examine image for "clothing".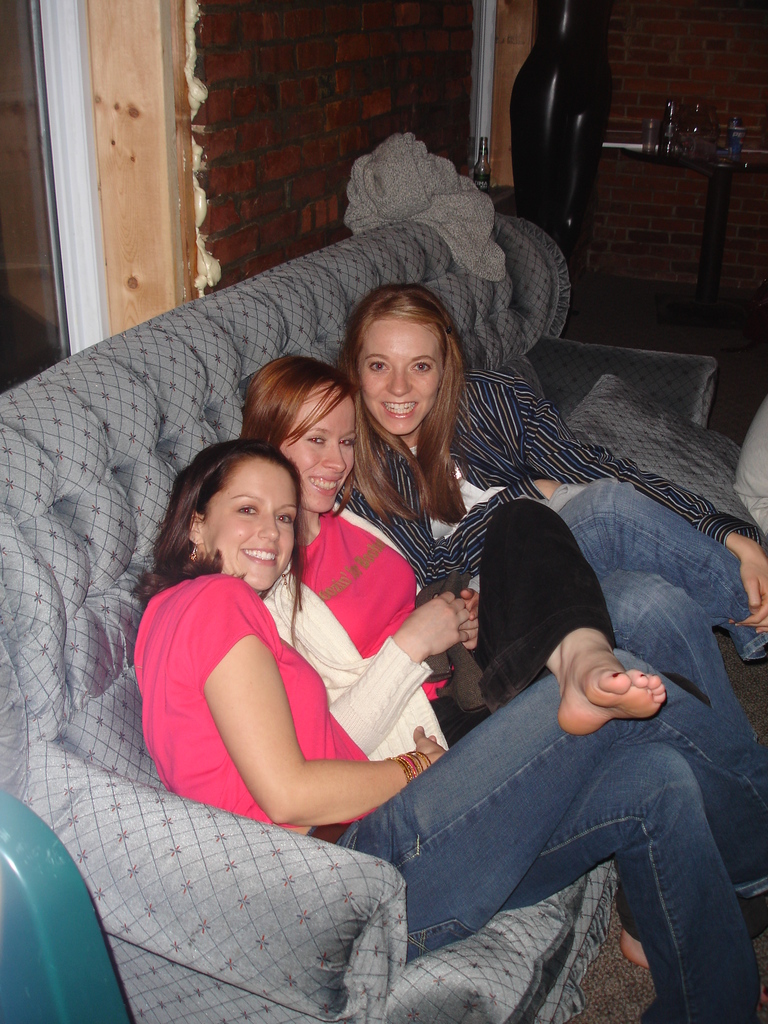
Examination result: box(355, 376, 767, 736).
